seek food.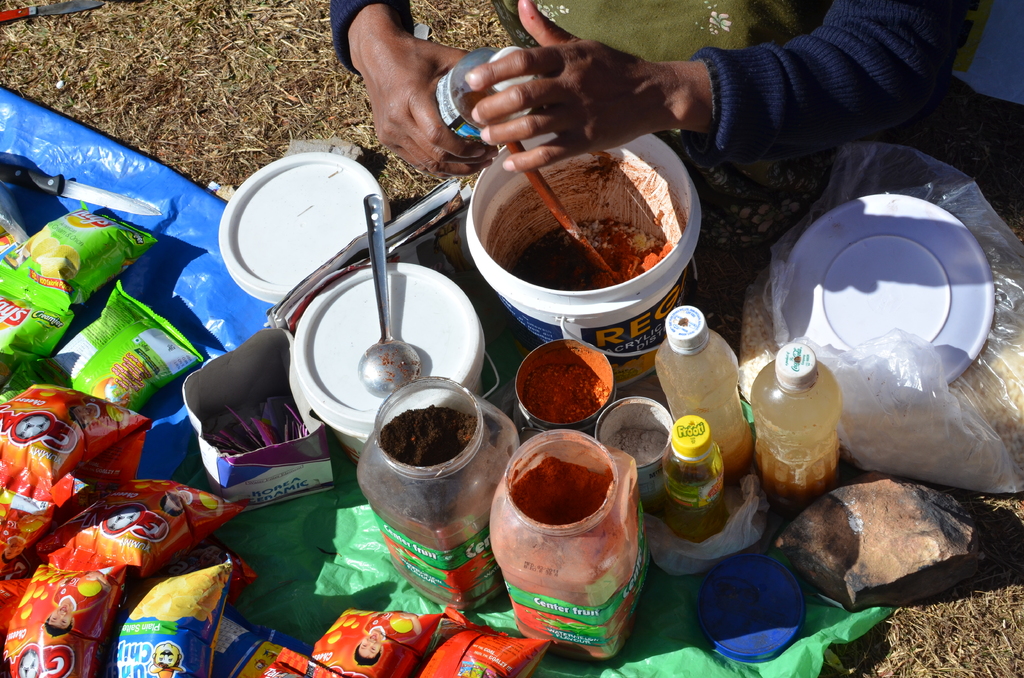
(x1=603, y1=405, x2=664, y2=465).
